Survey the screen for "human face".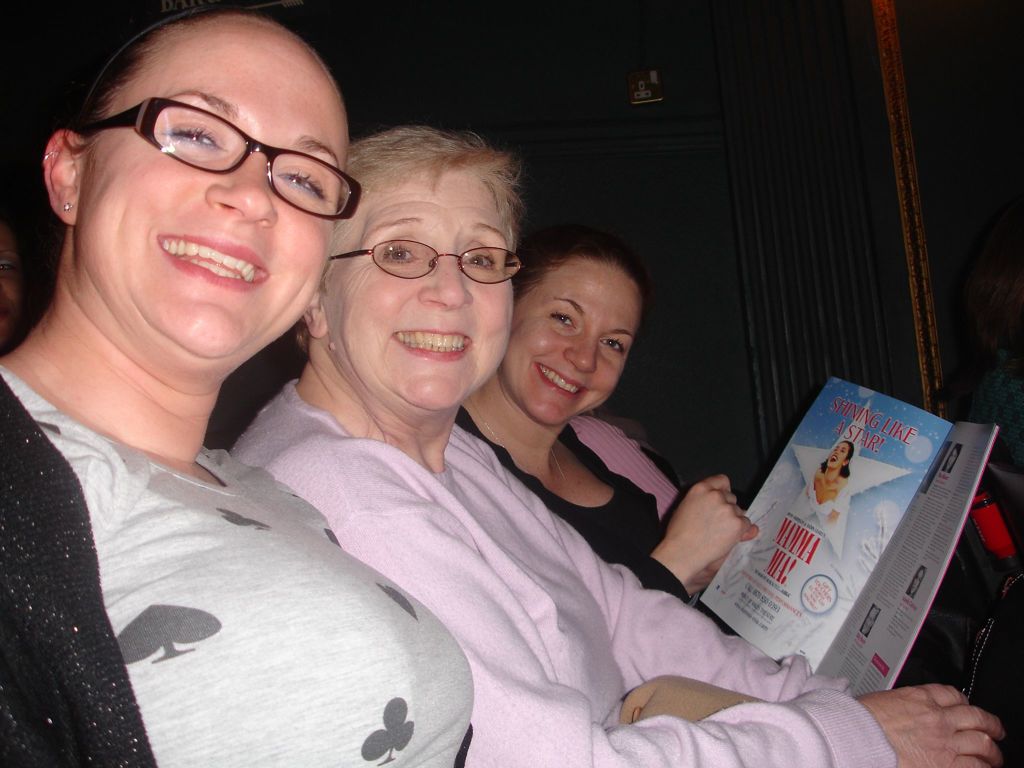
Survey found: [x1=79, y1=29, x2=348, y2=352].
